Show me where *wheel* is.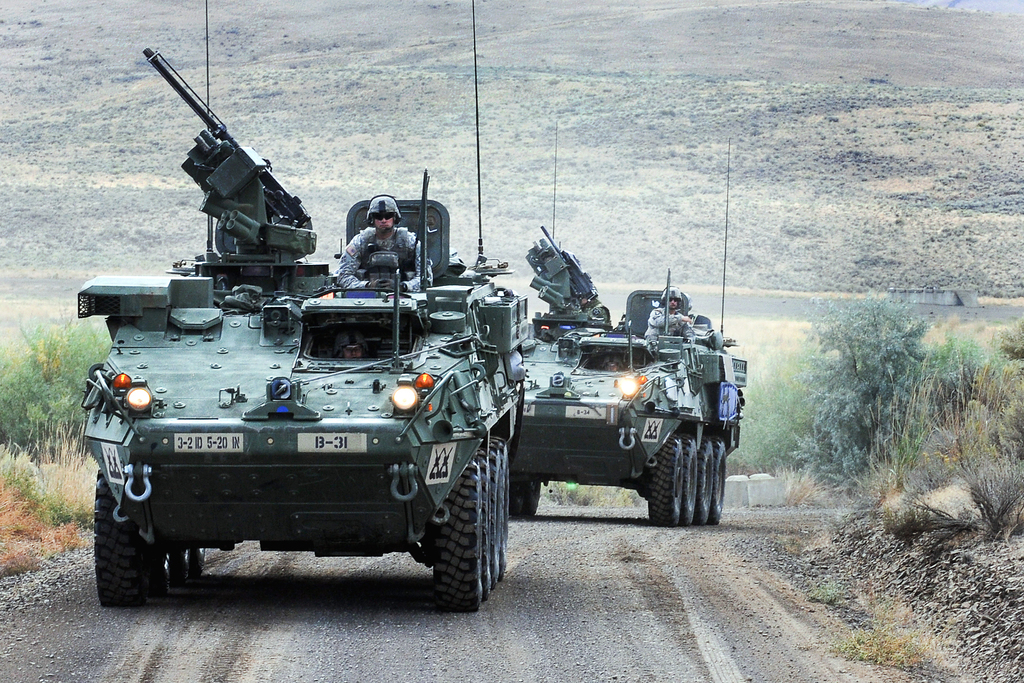
*wheel* is at [430, 462, 489, 616].
